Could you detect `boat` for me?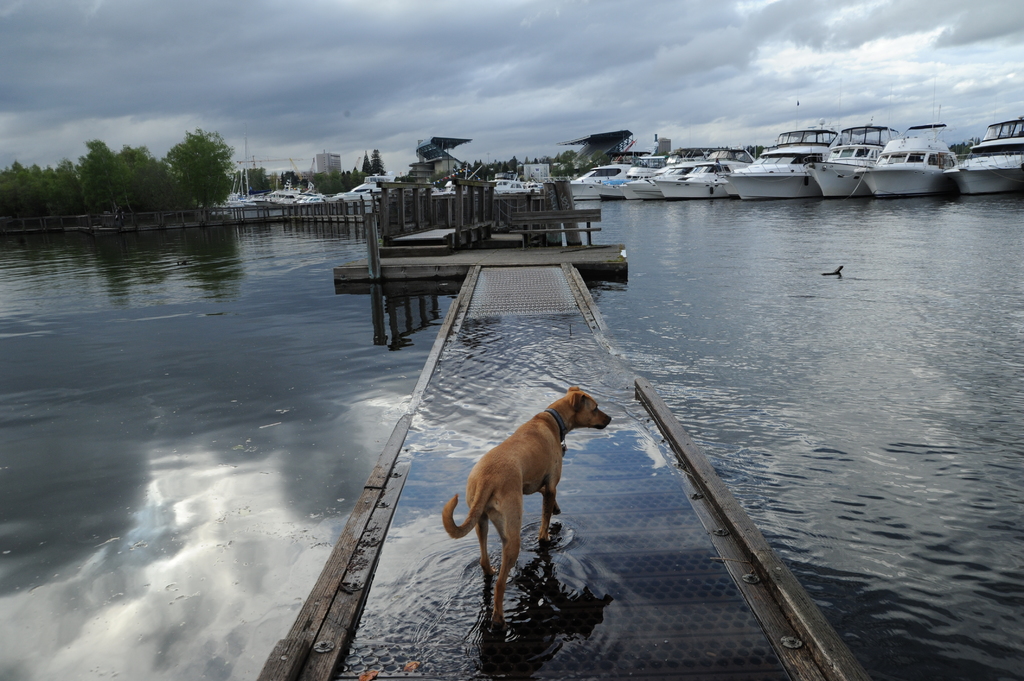
Detection result: bbox=[806, 116, 900, 209].
